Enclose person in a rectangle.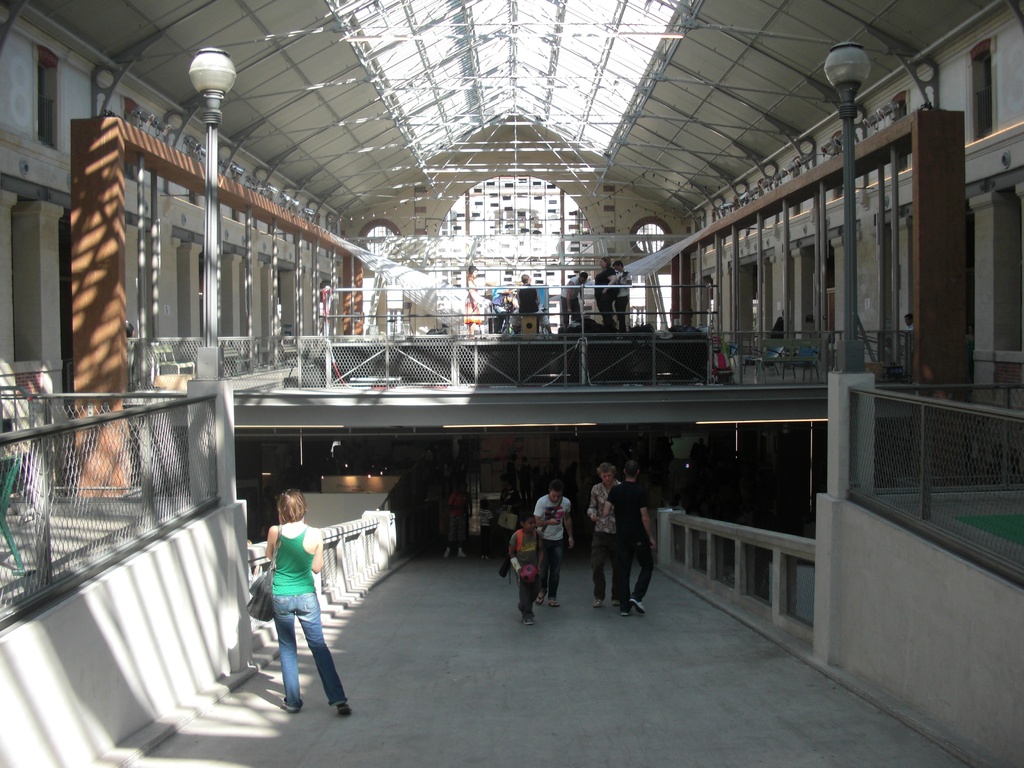
rect(589, 457, 628, 610).
